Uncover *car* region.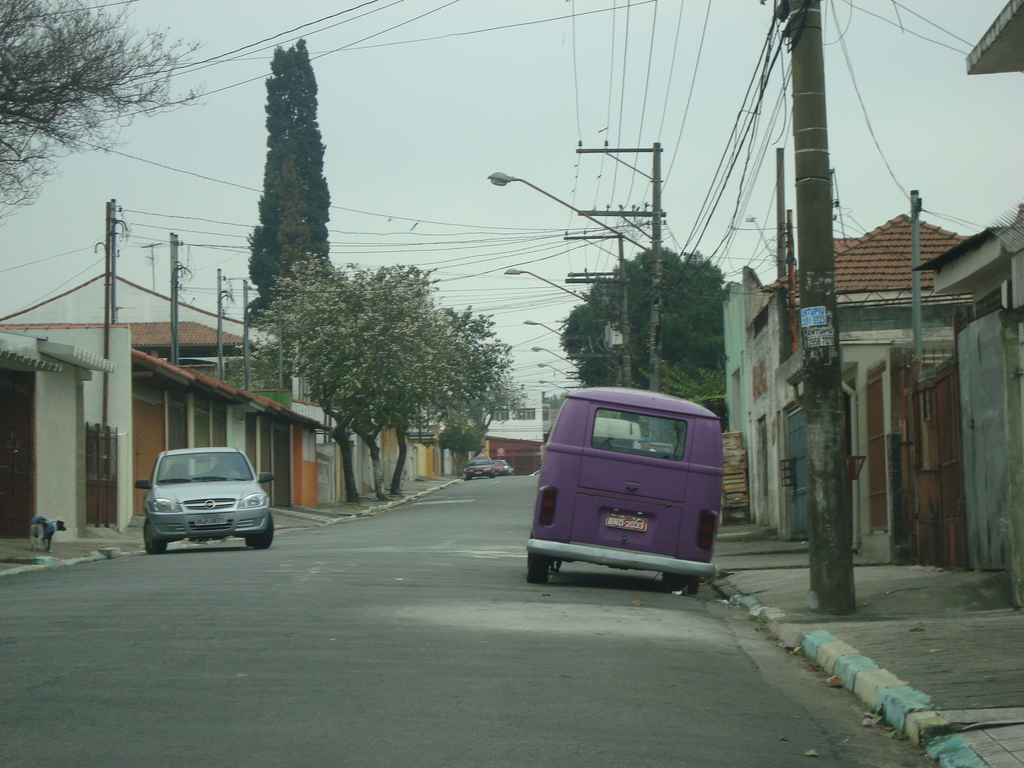
Uncovered: [x1=132, y1=437, x2=276, y2=548].
